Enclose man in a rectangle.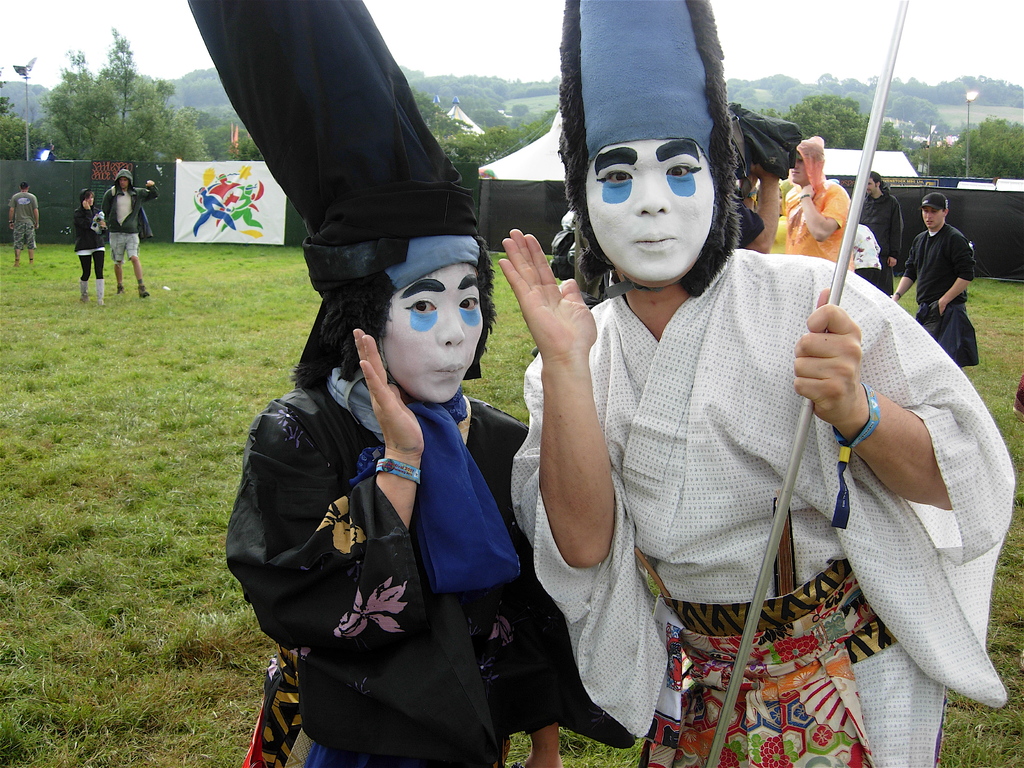
(860,171,904,298).
